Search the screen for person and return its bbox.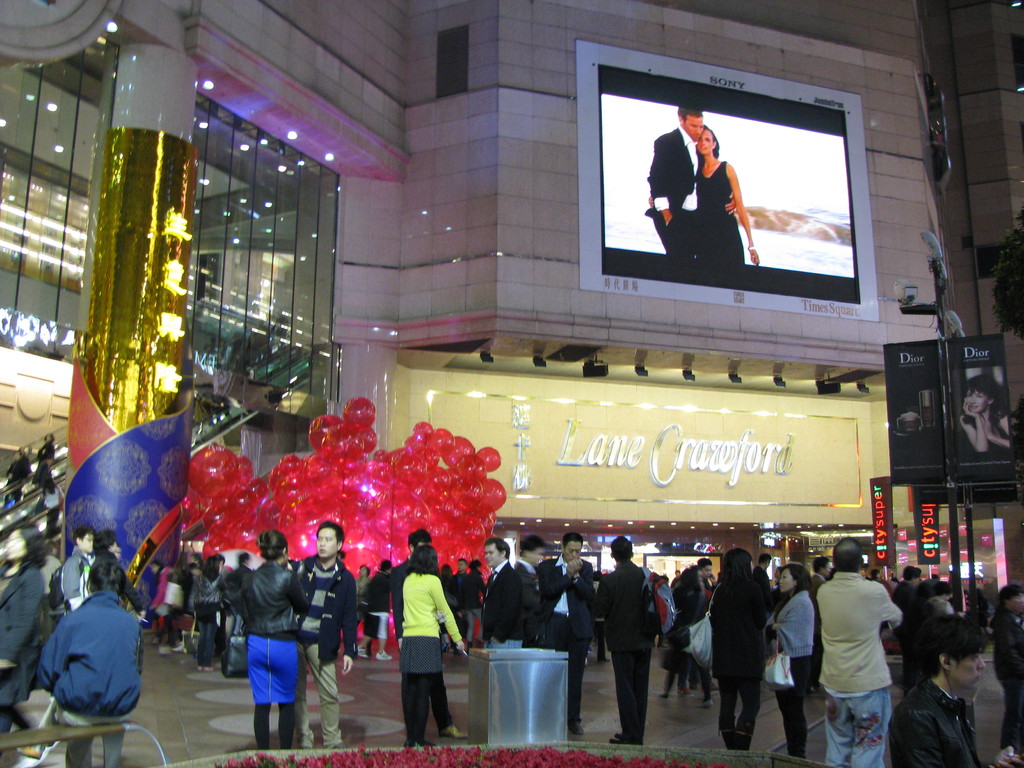
Found: [949,379,1012,455].
